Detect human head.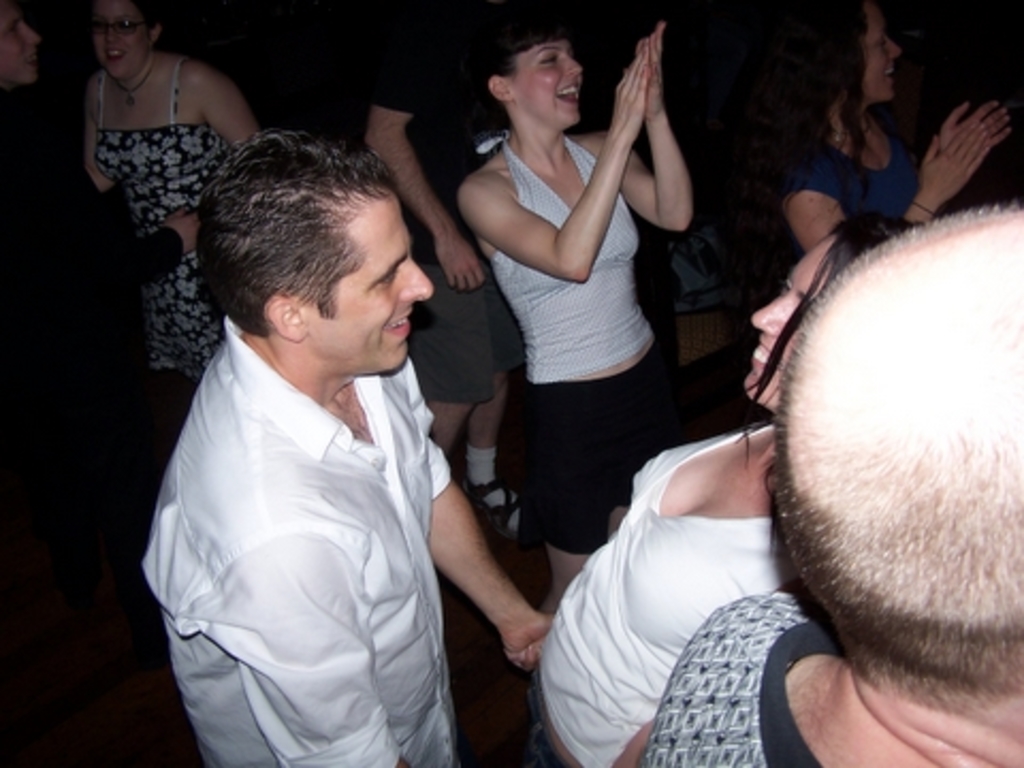
Detected at (x1=742, y1=218, x2=926, y2=414).
